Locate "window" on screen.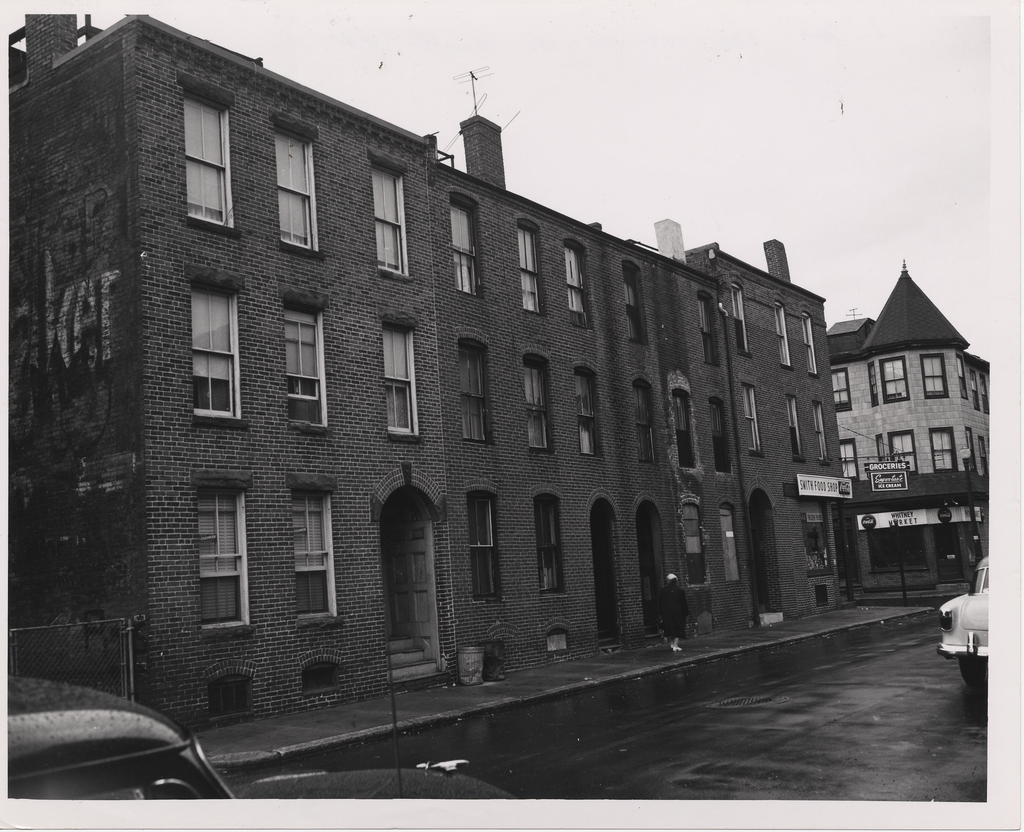
On screen at 740/373/760/455.
